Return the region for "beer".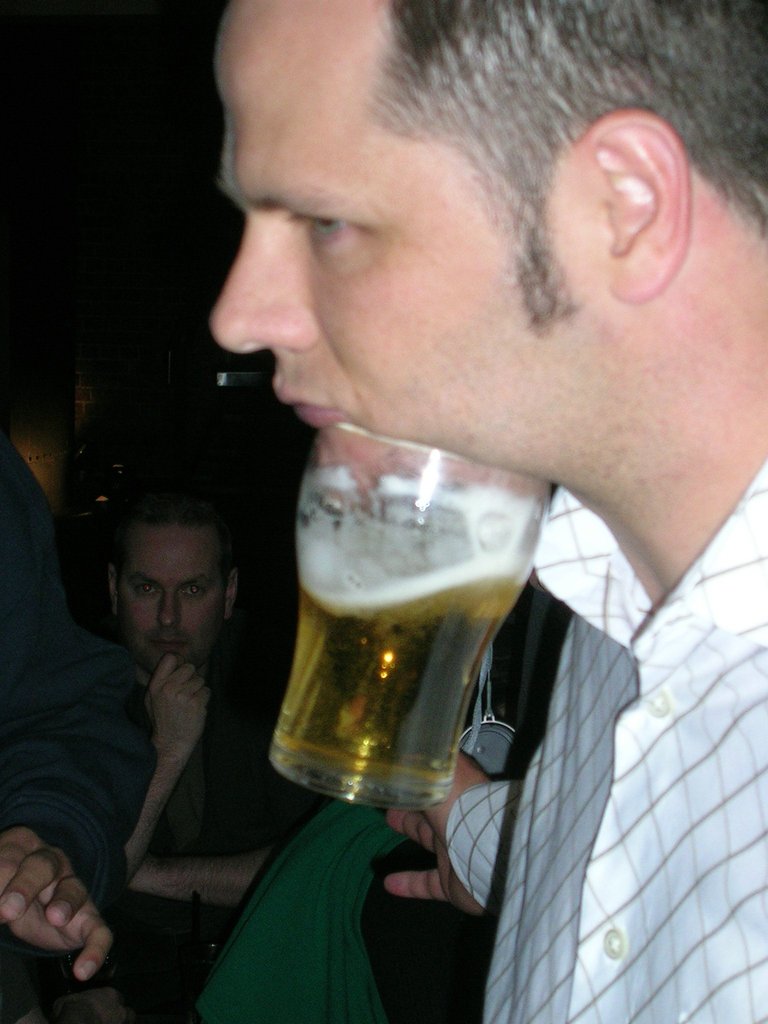
253, 407, 545, 815.
